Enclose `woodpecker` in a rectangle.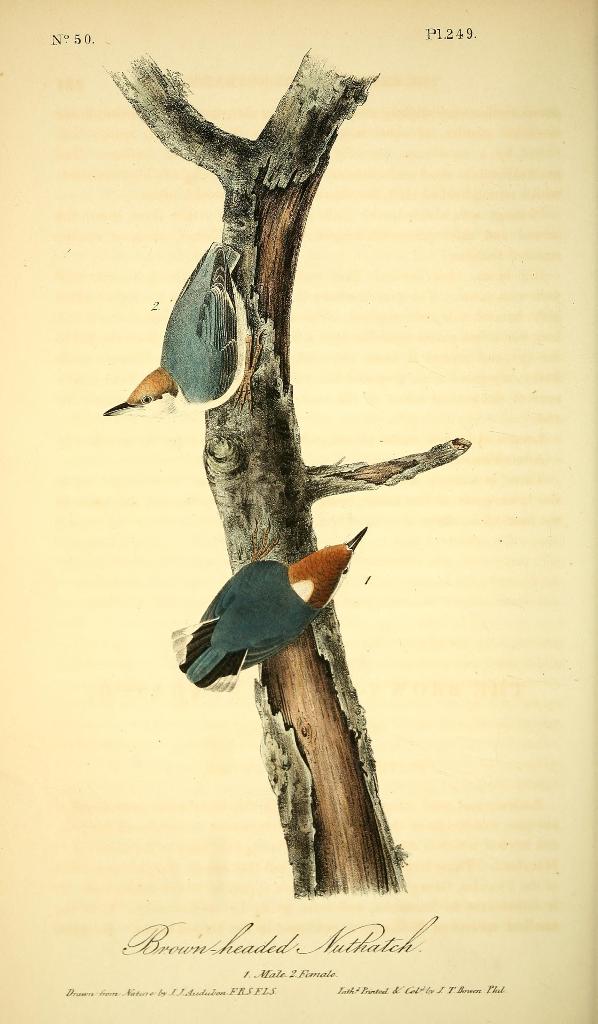
x1=171 y1=517 x2=368 y2=687.
